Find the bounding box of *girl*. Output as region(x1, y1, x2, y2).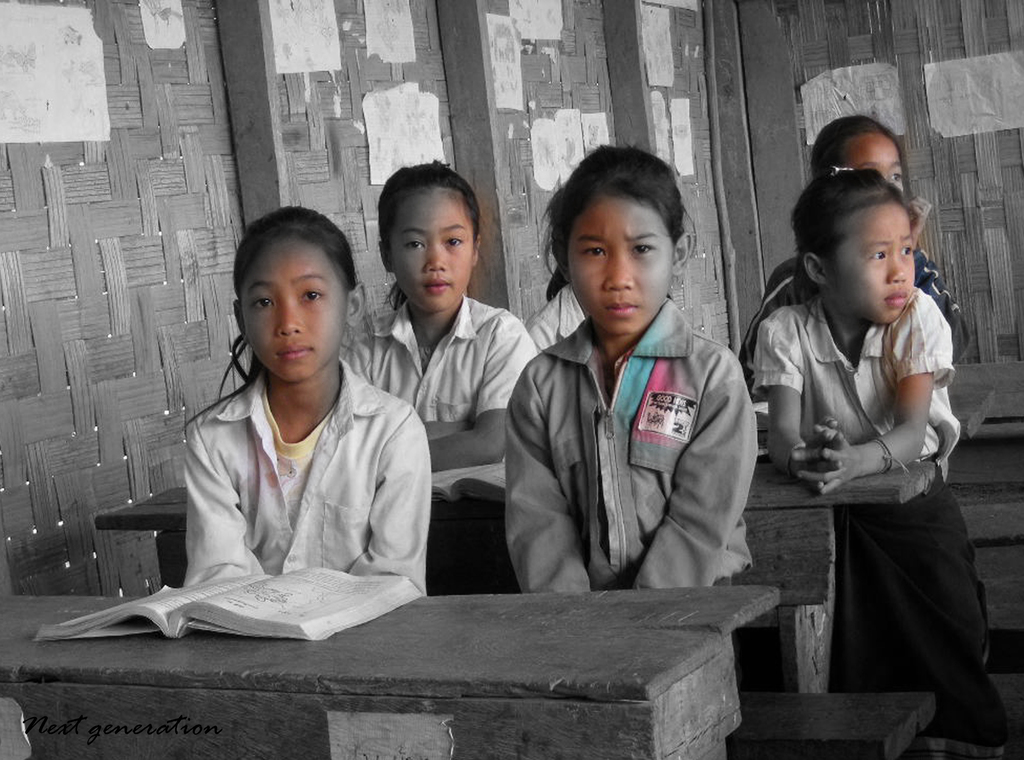
region(504, 149, 756, 588).
